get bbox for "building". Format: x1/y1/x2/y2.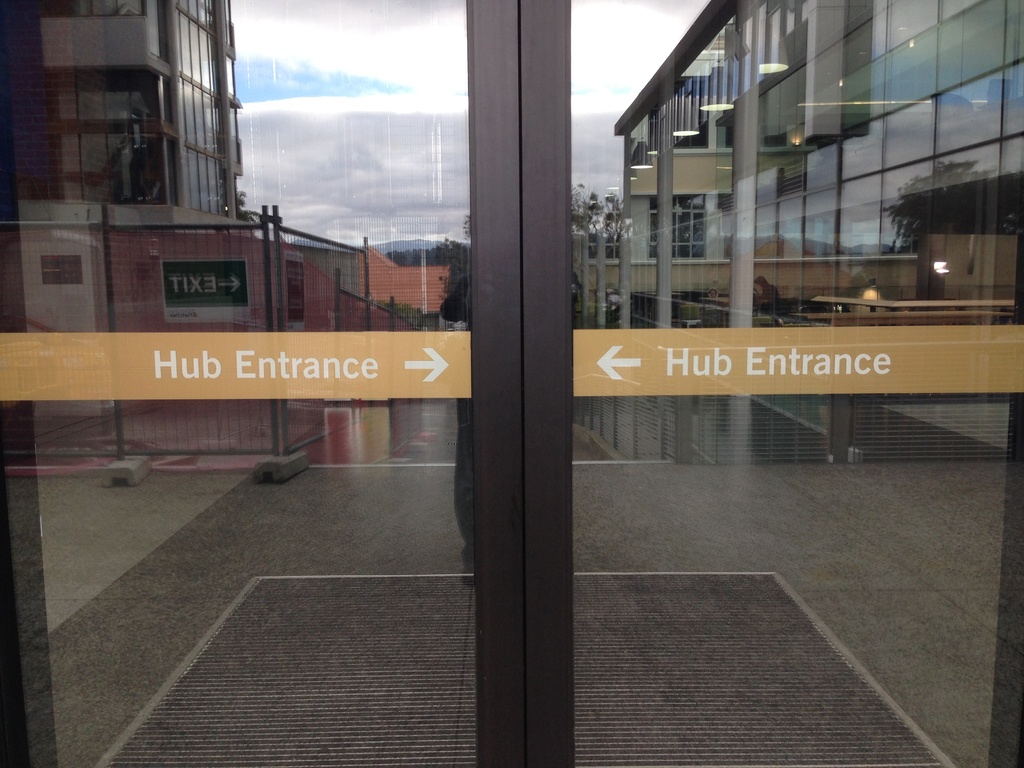
613/0/1023/315.
